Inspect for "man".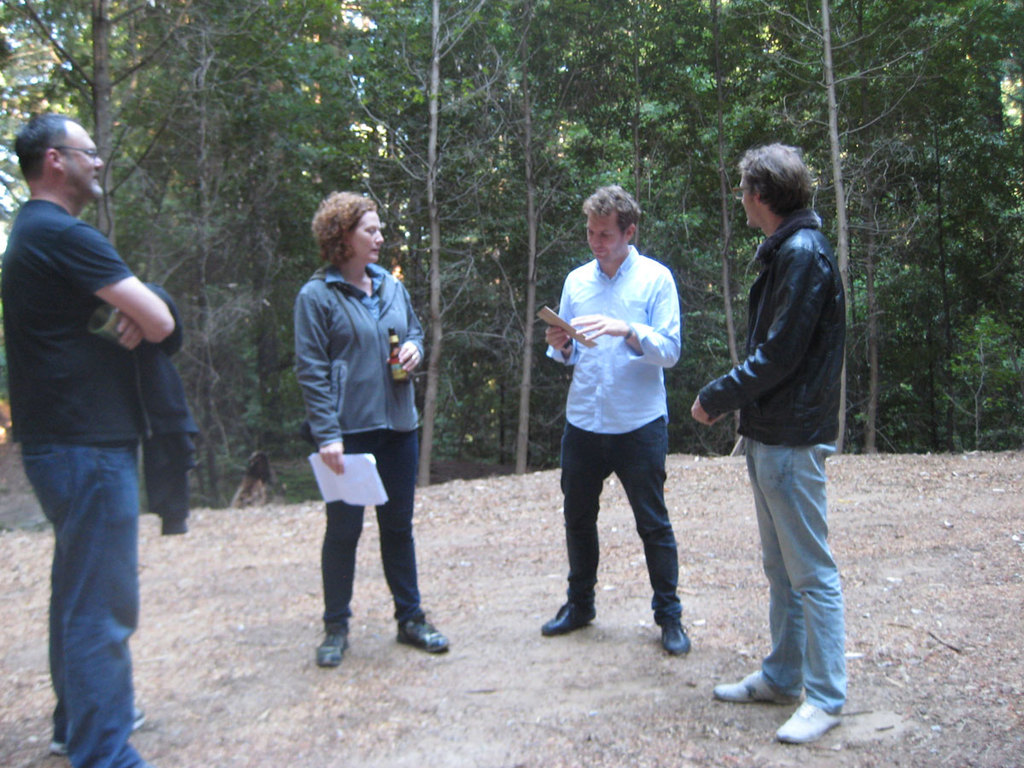
Inspection: (left=0, top=108, right=179, bottom=767).
